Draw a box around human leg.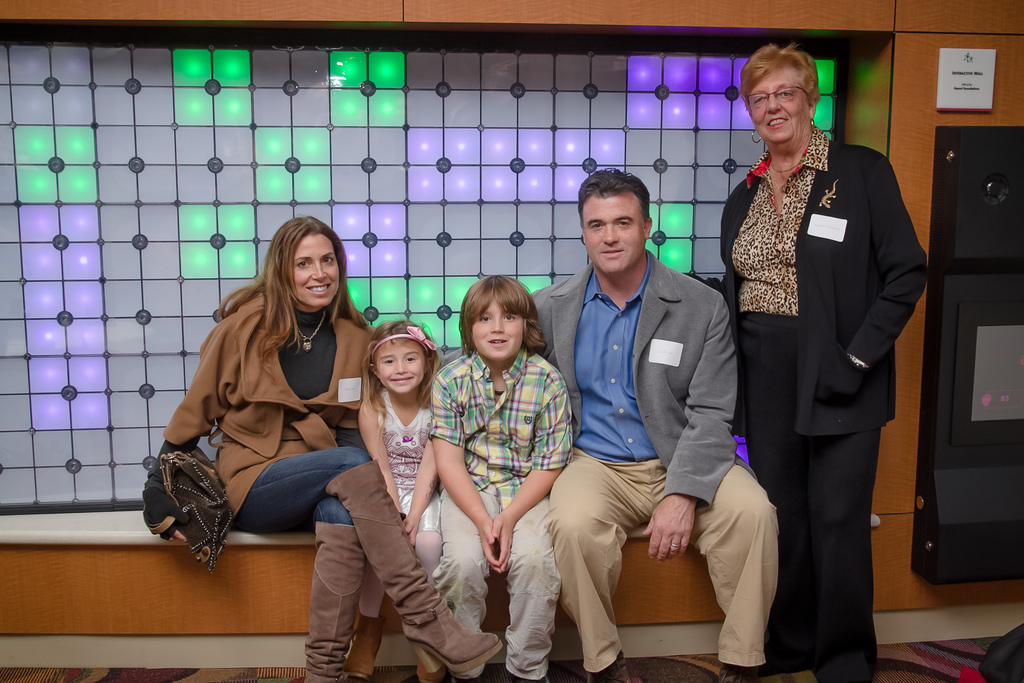
<bbox>543, 448, 647, 682</bbox>.
